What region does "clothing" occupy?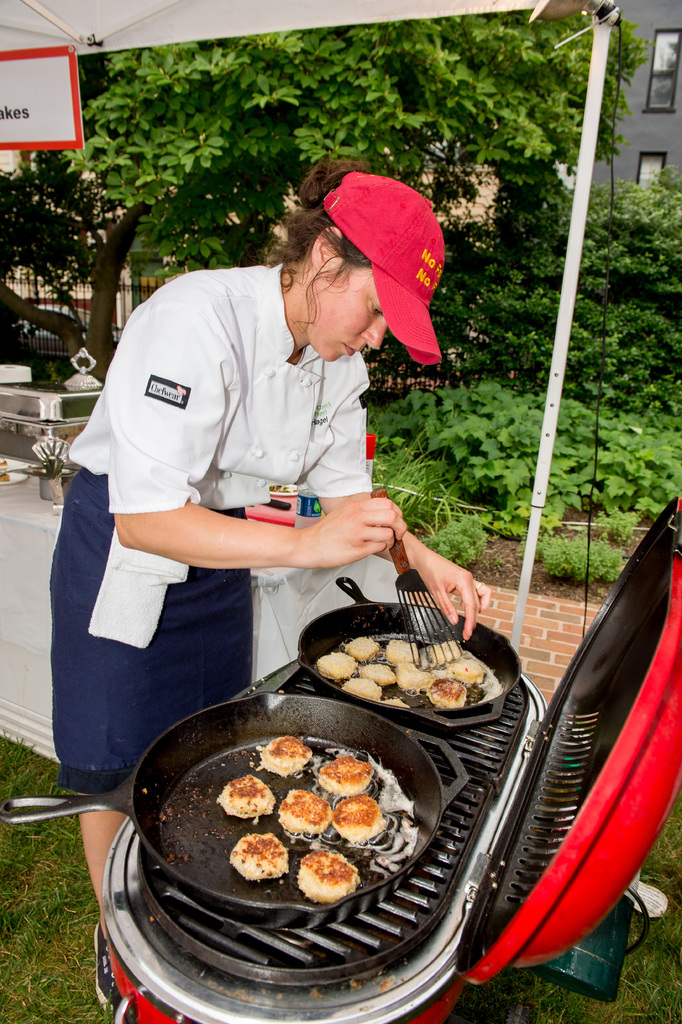
select_region(40, 264, 372, 796).
